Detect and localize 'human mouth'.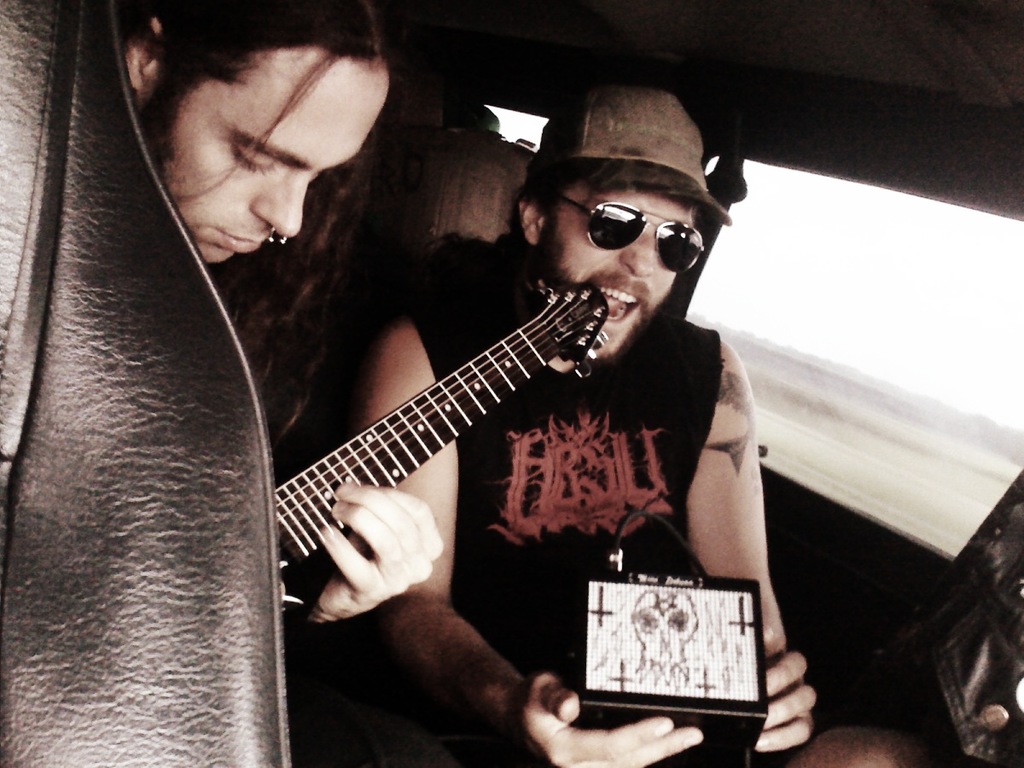
Localized at {"left": 217, "top": 230, "right": 267, "bottom": 252}.
